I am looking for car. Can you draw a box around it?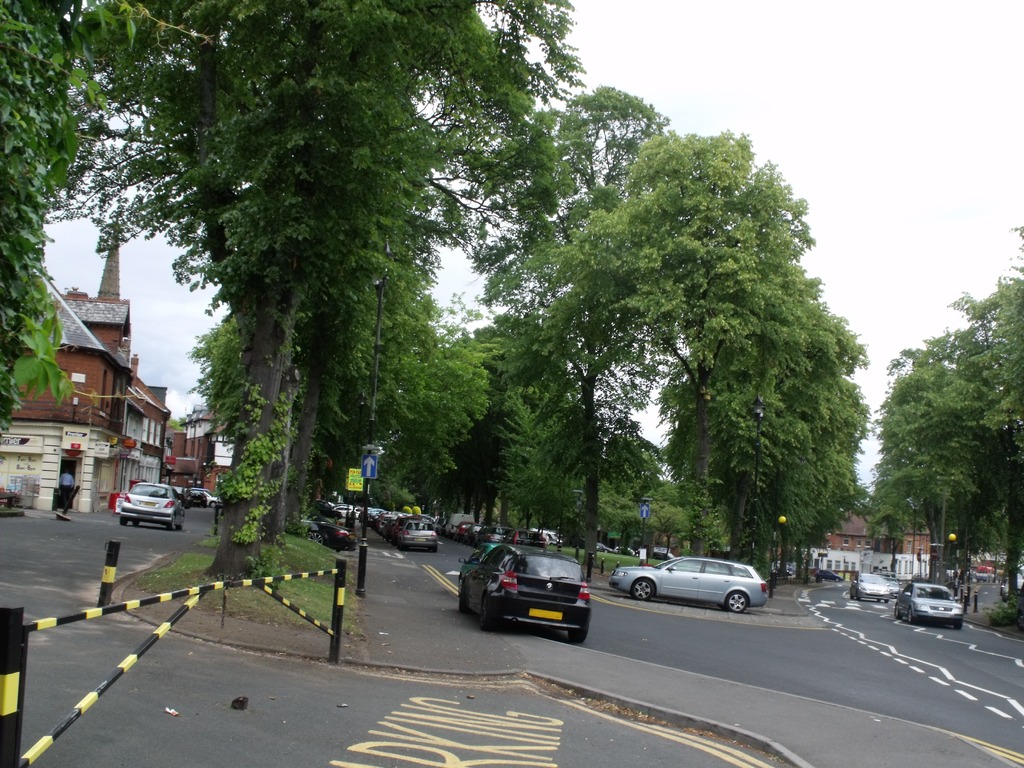
Sure, the bounding box is <region>881, 573, 900, 604</region>.
